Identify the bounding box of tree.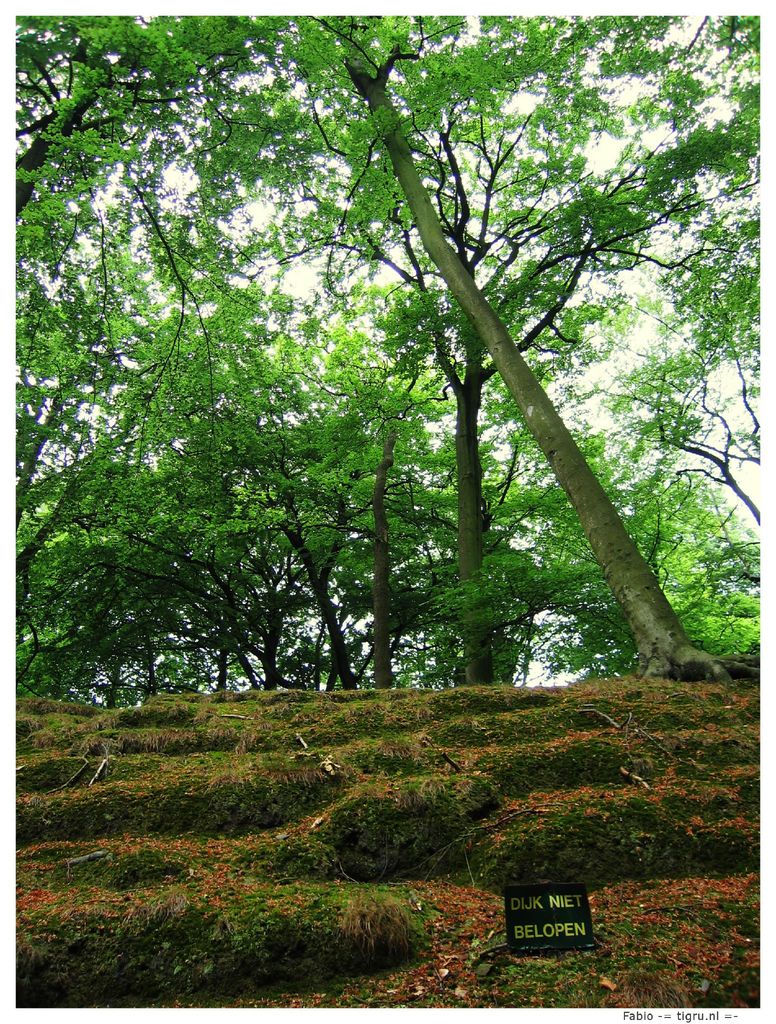
x1=22, y1=41, x2=745, y2=777.
